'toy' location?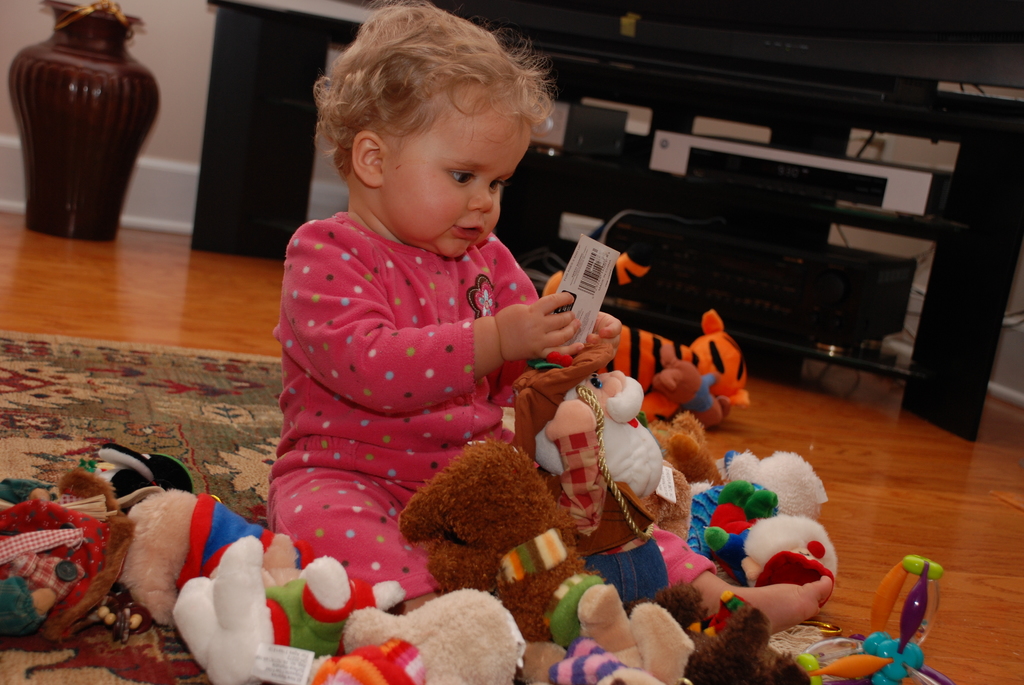
{"x1": 339, "y1": 582, "x2": 523, "y2": 684}
